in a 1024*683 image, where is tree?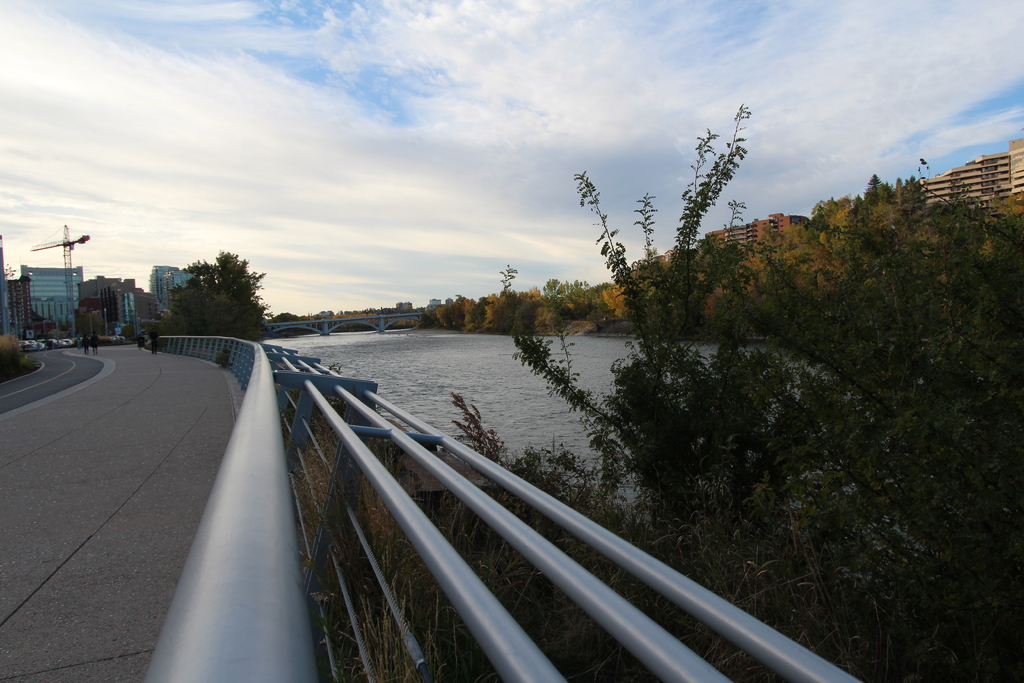
[860,172,890,208].
